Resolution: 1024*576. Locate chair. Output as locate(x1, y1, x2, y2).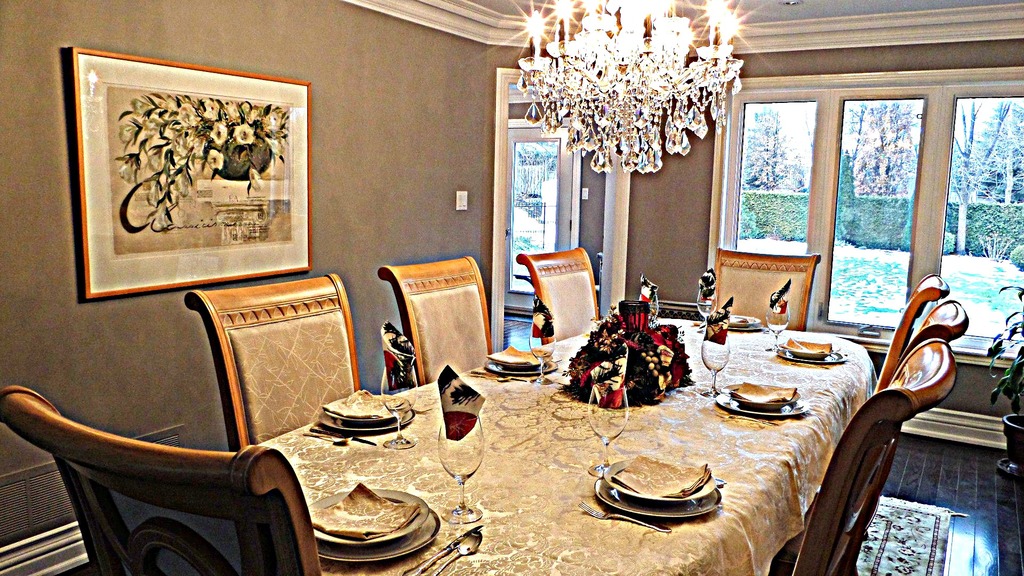
locate(379, 255, 493, 385).
